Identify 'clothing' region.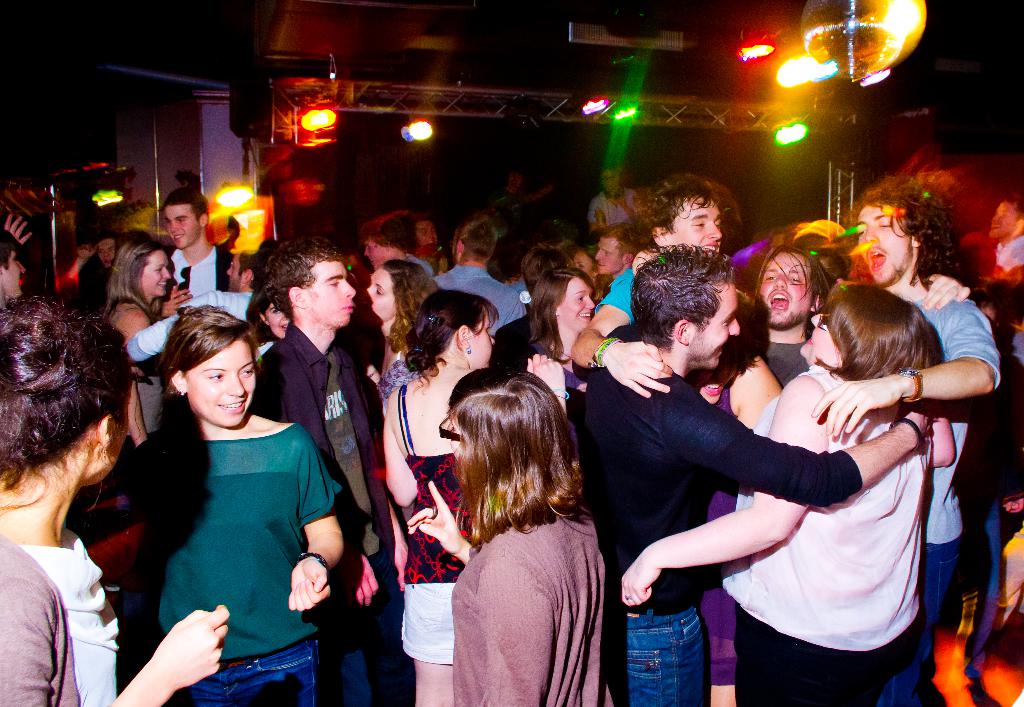
Region: region(451, 516, 619, 706).
